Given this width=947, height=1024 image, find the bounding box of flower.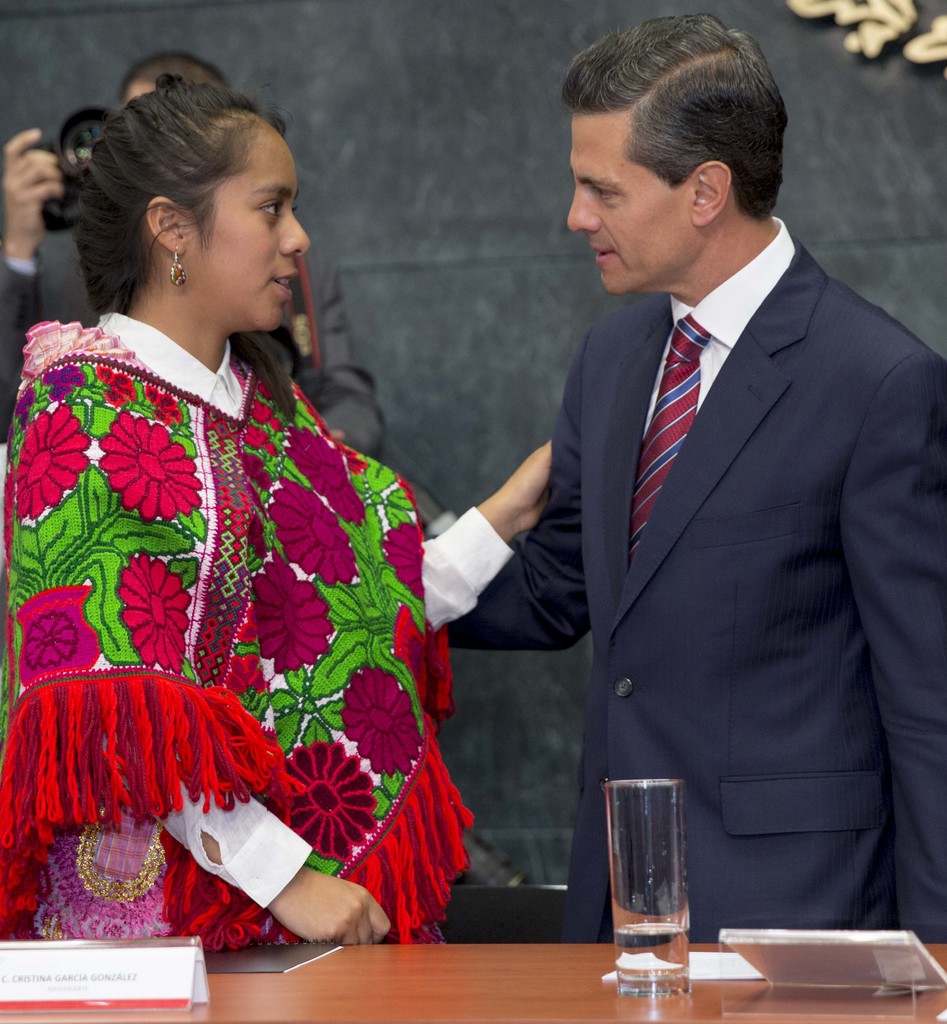
left=40, top=363, right=98, bottom=406.
